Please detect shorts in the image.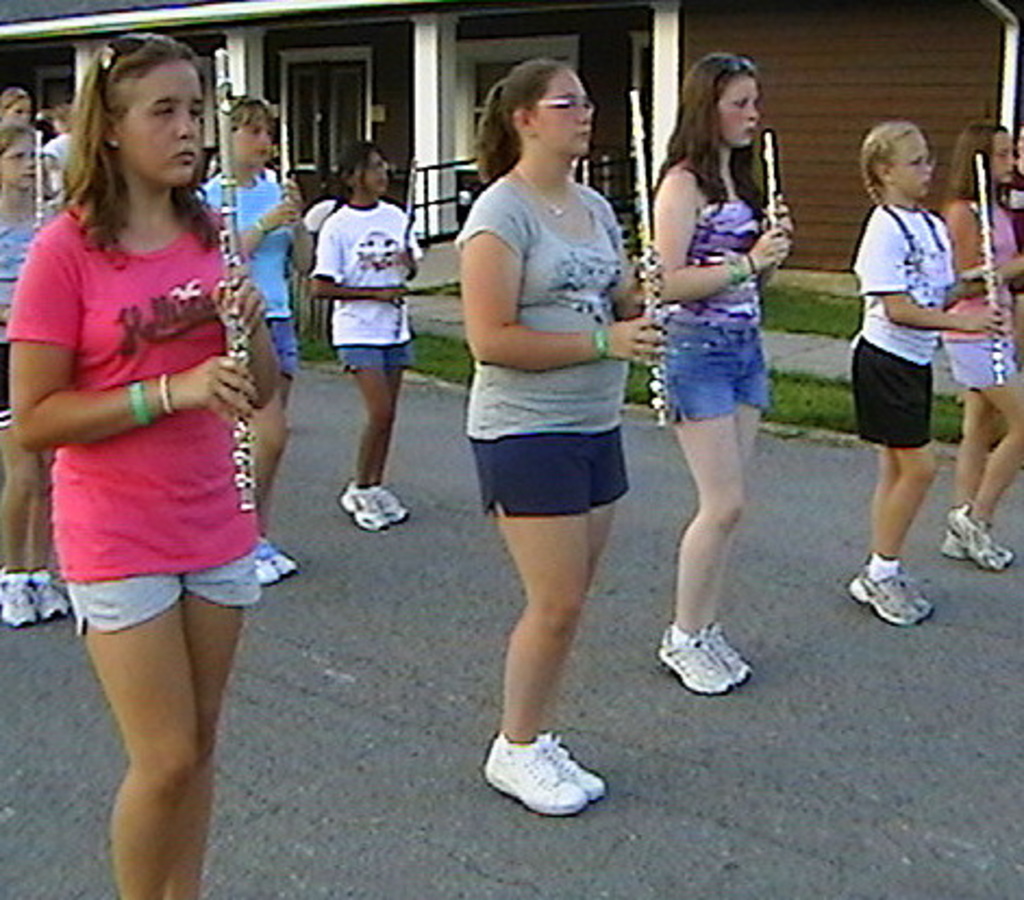
detection(944, 337, 1015, 389).
